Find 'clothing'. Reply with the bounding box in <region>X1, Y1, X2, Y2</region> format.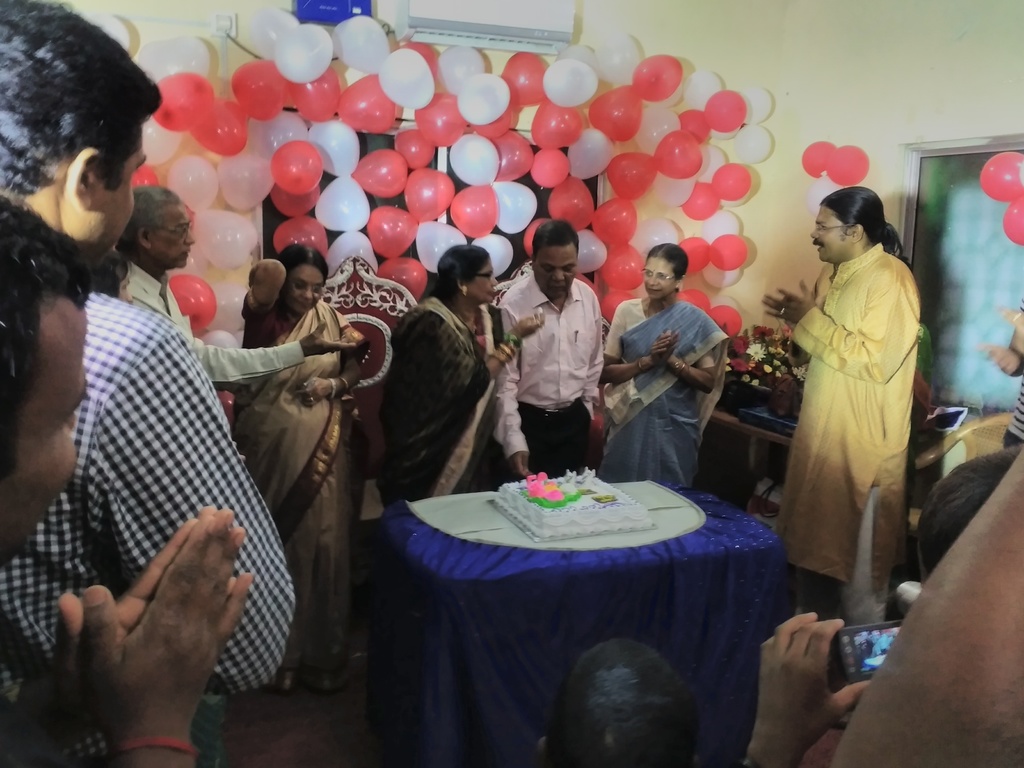
<region>0, 291, 295, 767</region>.
